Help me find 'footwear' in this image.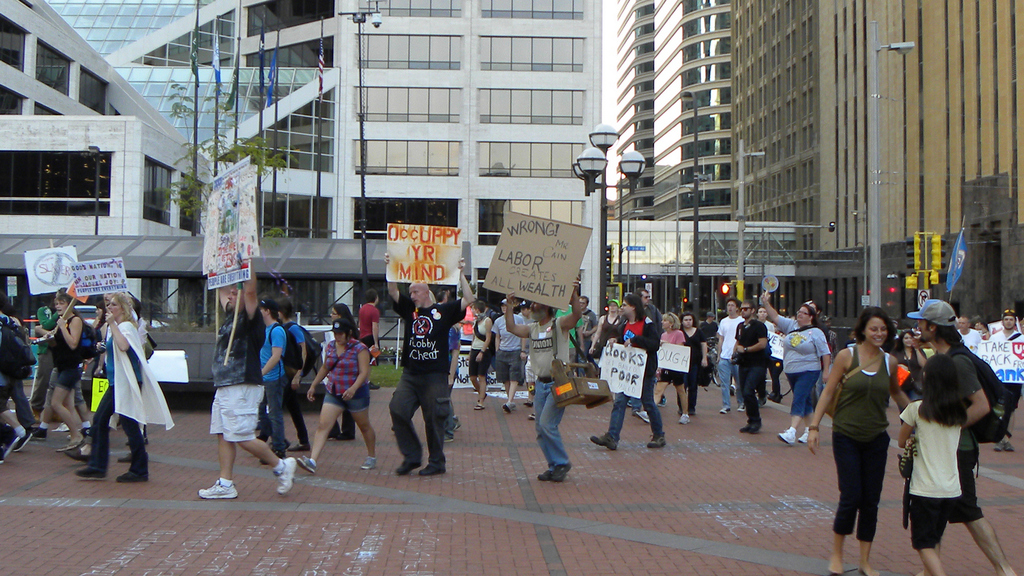
Found it: select_region(66, 448, 90, 461).
